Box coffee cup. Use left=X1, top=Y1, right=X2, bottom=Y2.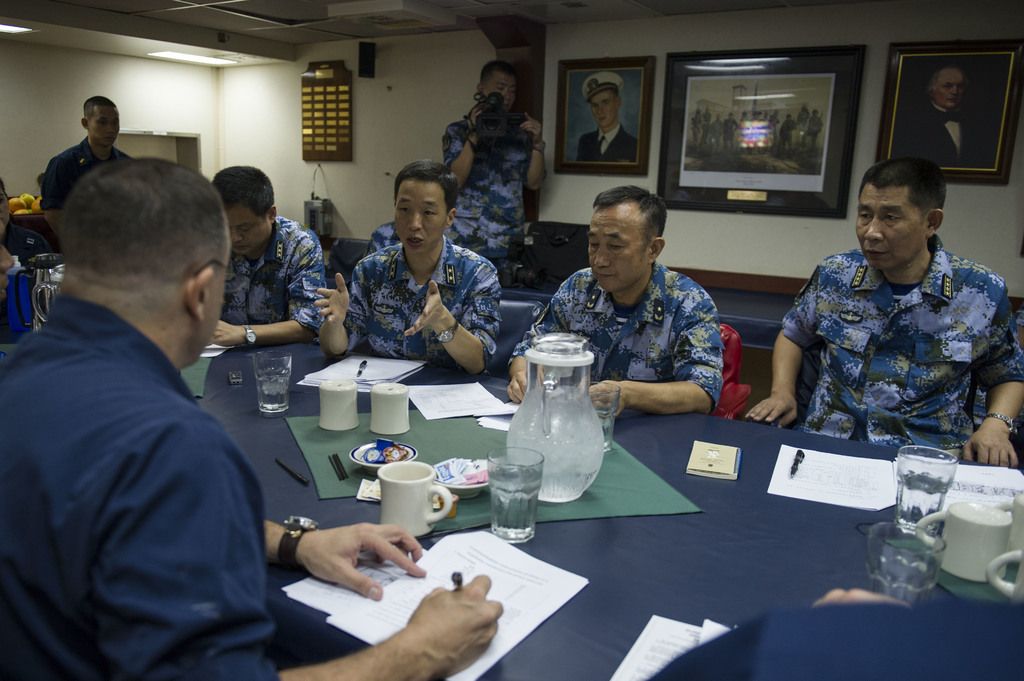
left=315, top=381, right=362, bottom=432.
